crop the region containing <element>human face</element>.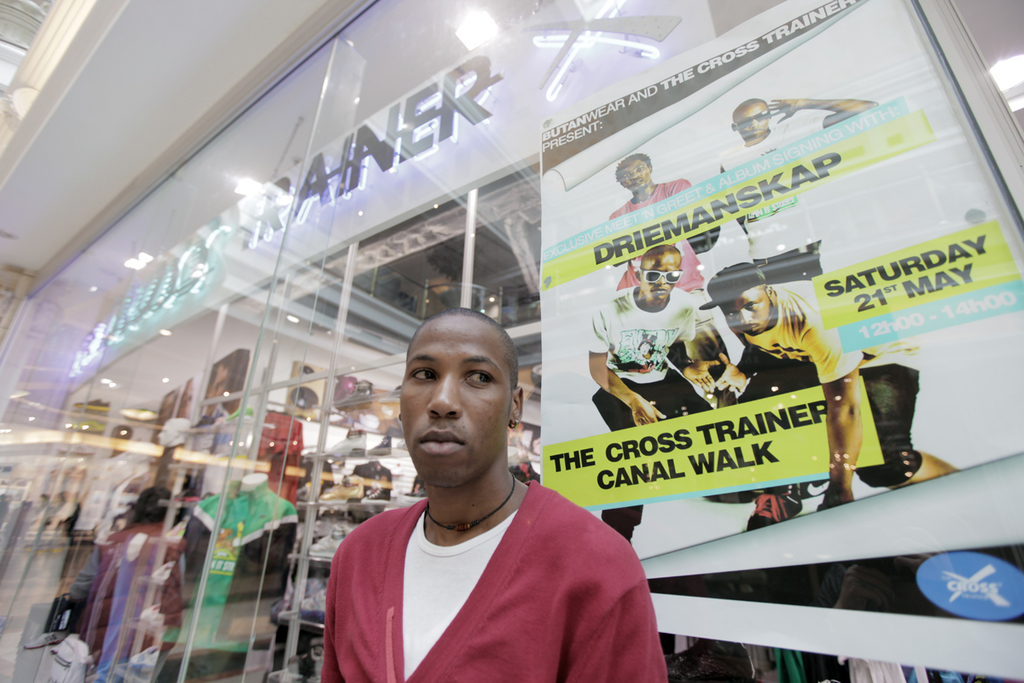
Crop region: (x1=398, y1=316, x2=513, y2=485).
